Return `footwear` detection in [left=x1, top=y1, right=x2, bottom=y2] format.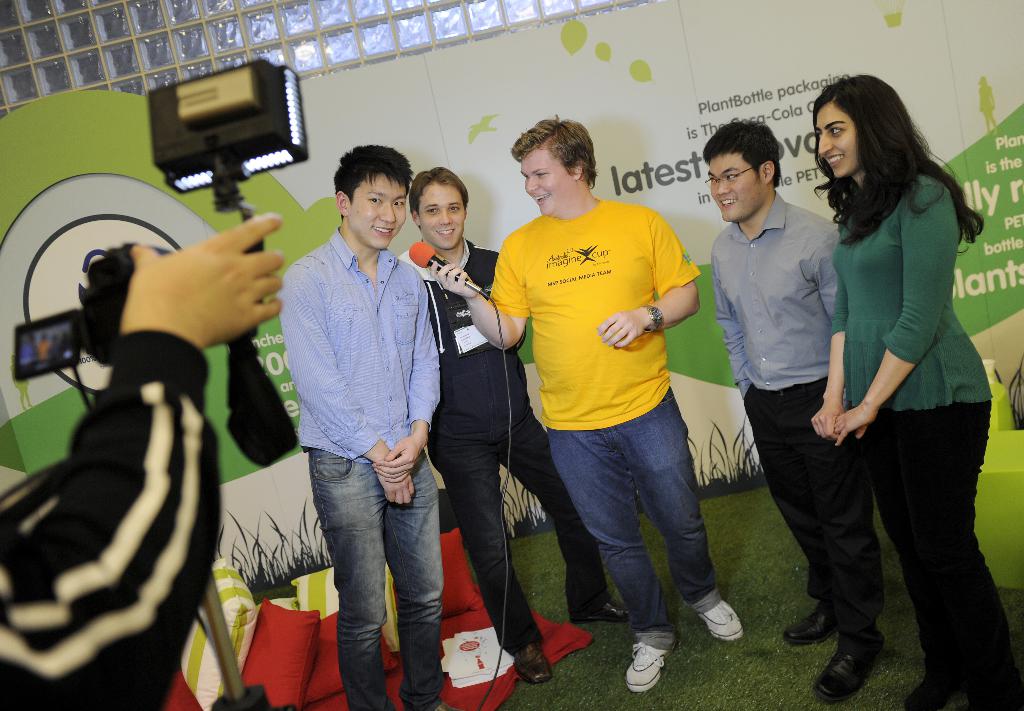
[left=434, top=706, right=456, bottom=710].
